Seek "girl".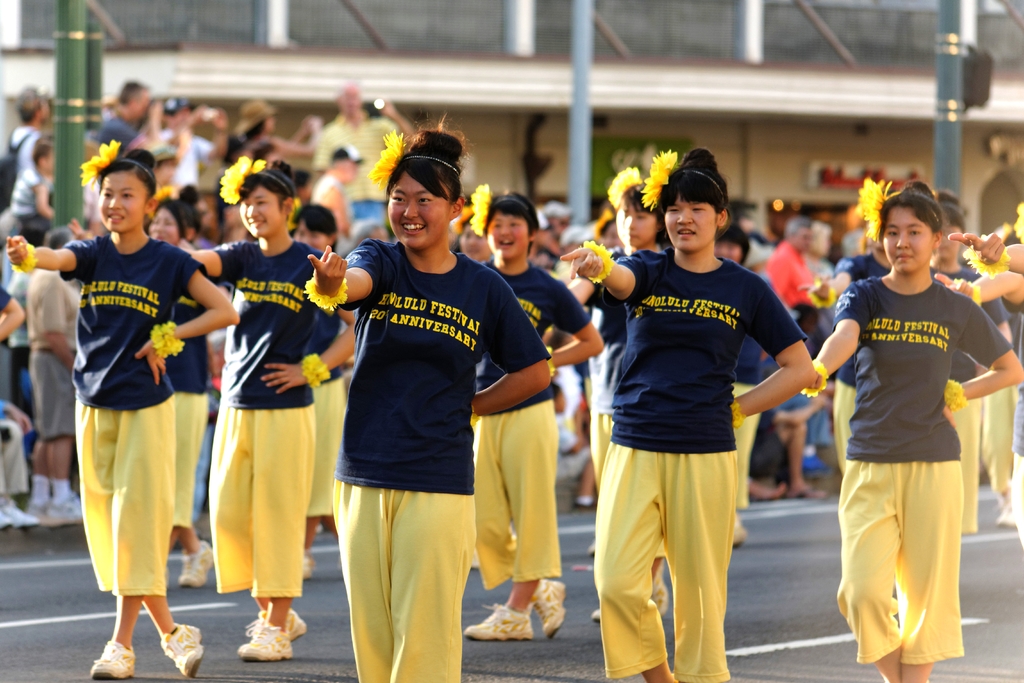
box(5, 140, 241, 682).
